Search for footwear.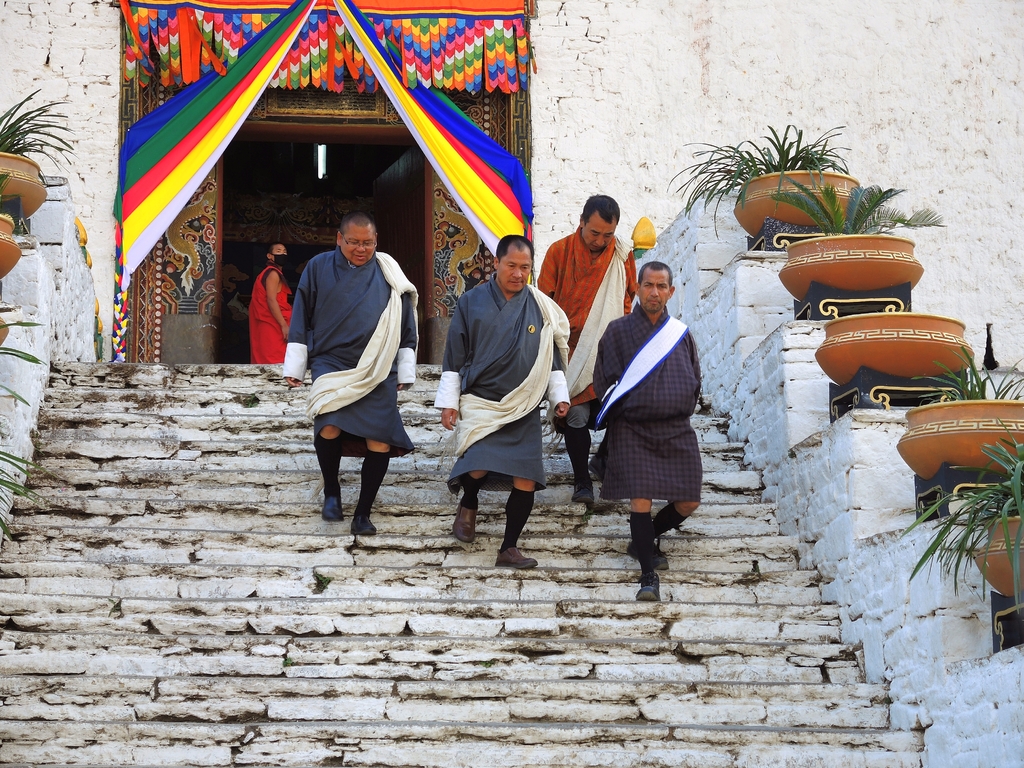
Found at x1=452, y1=491, x2=483, y2=547.
